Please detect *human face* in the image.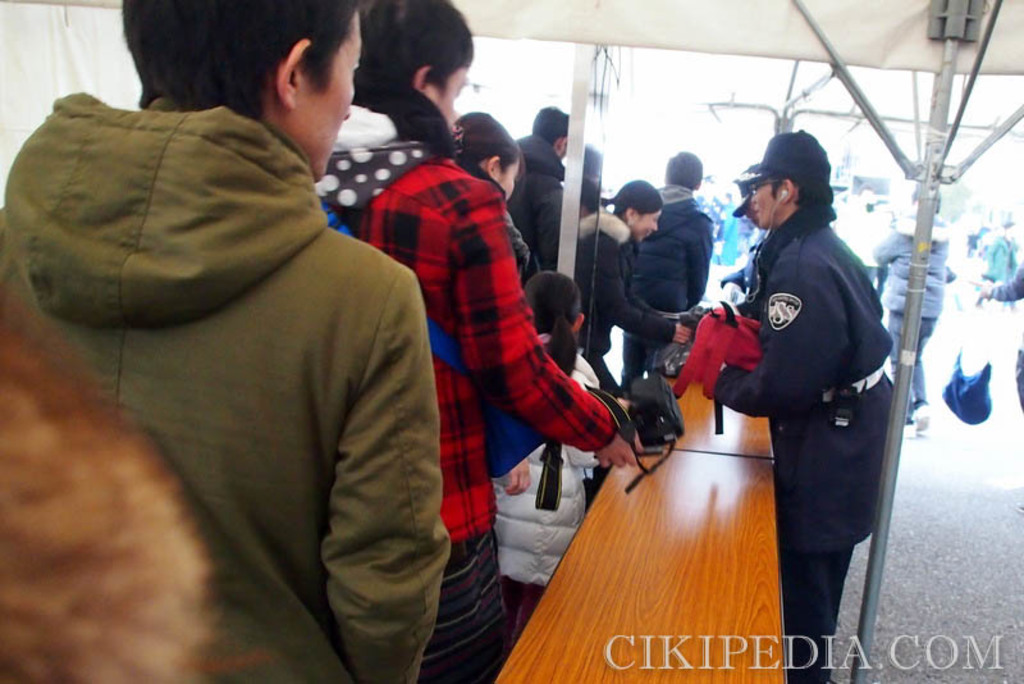
[left=436, top=64, right=474, bottom=129].
